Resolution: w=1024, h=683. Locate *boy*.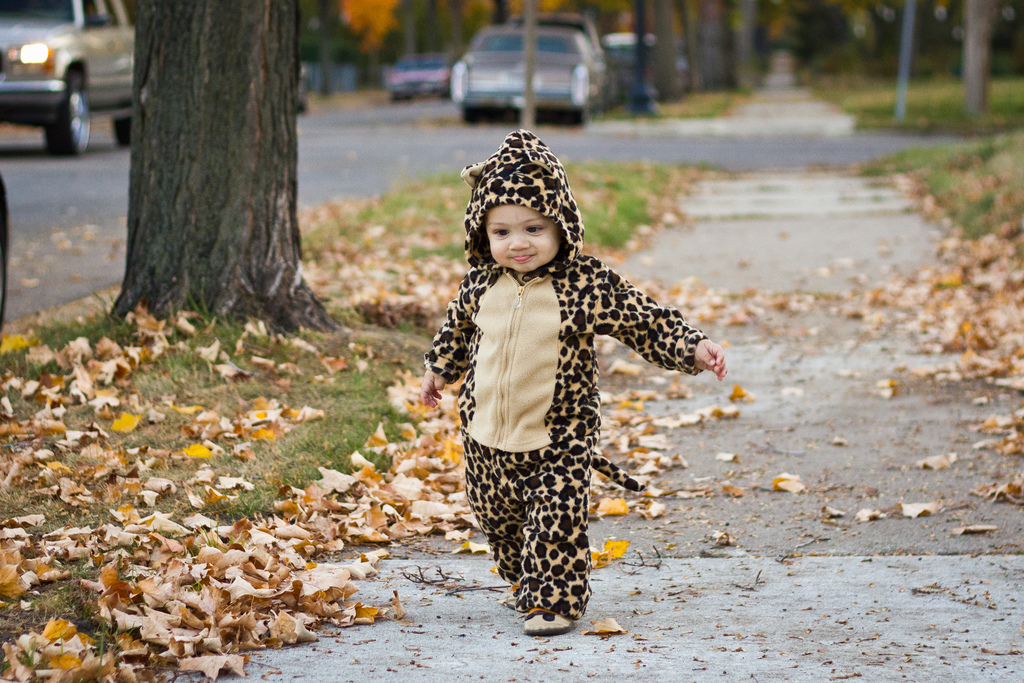
bbox=[400, 126, 723, 634].
